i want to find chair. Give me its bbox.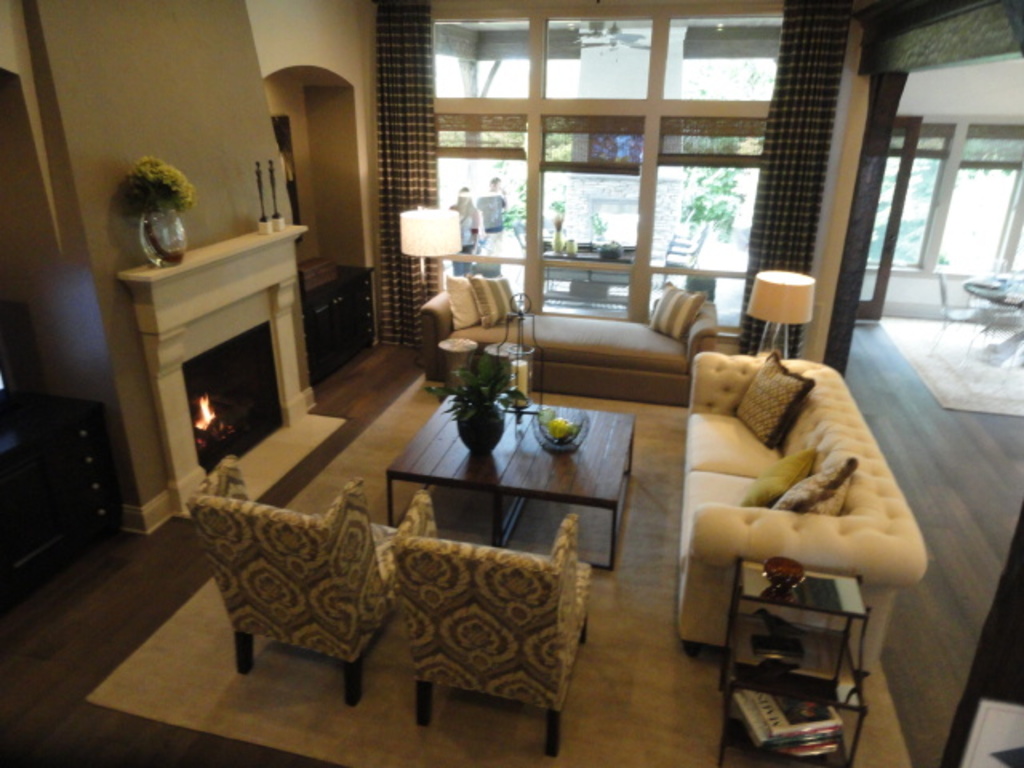
[971, 259, 1008, 333].
